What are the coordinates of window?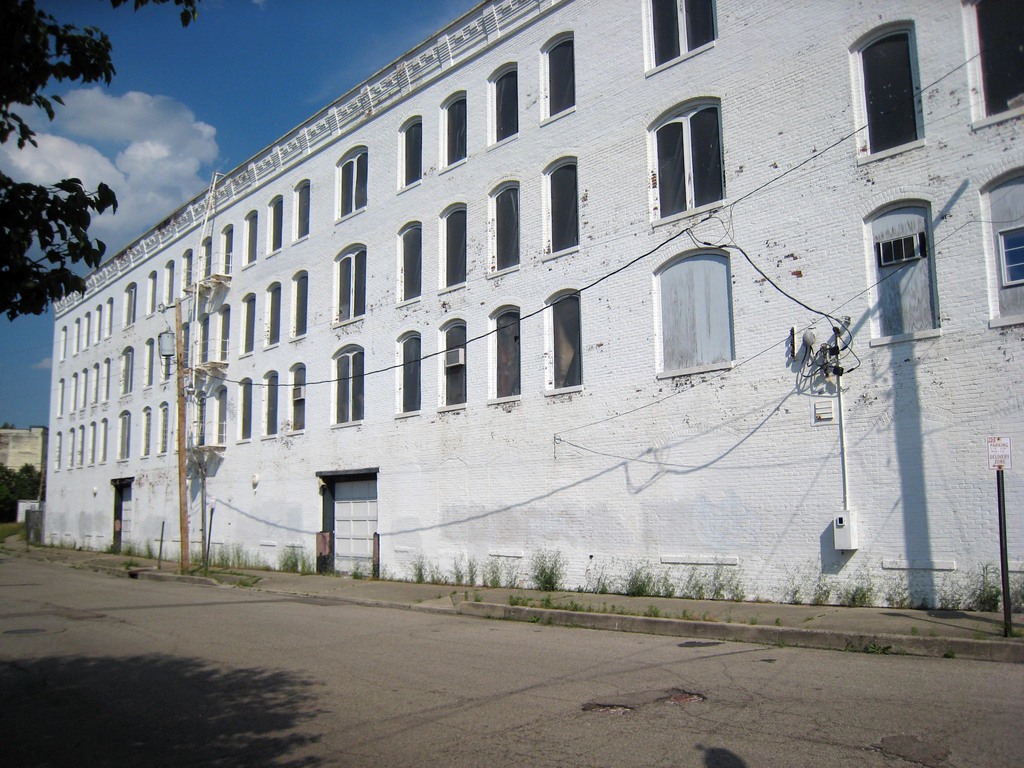
x1=647 y1=0 x2=715 y2=75.
